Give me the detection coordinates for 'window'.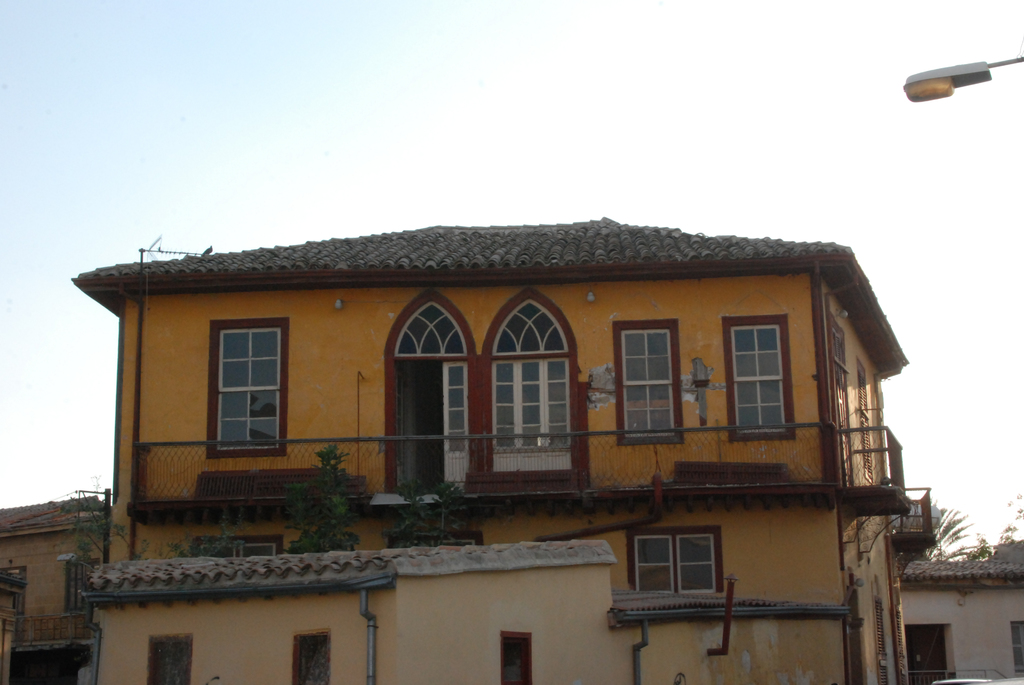
pyautogui.locateOnScreen(145, 633, 195, 684).
